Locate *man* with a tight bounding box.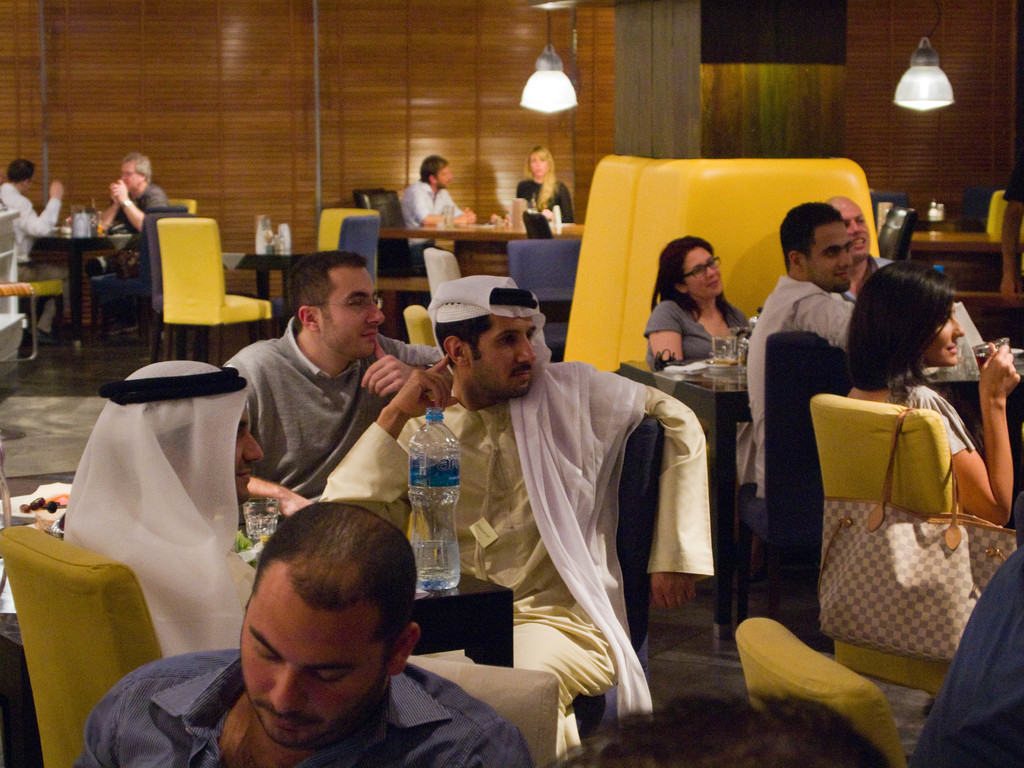
rect(748, 200, 867, 503).
